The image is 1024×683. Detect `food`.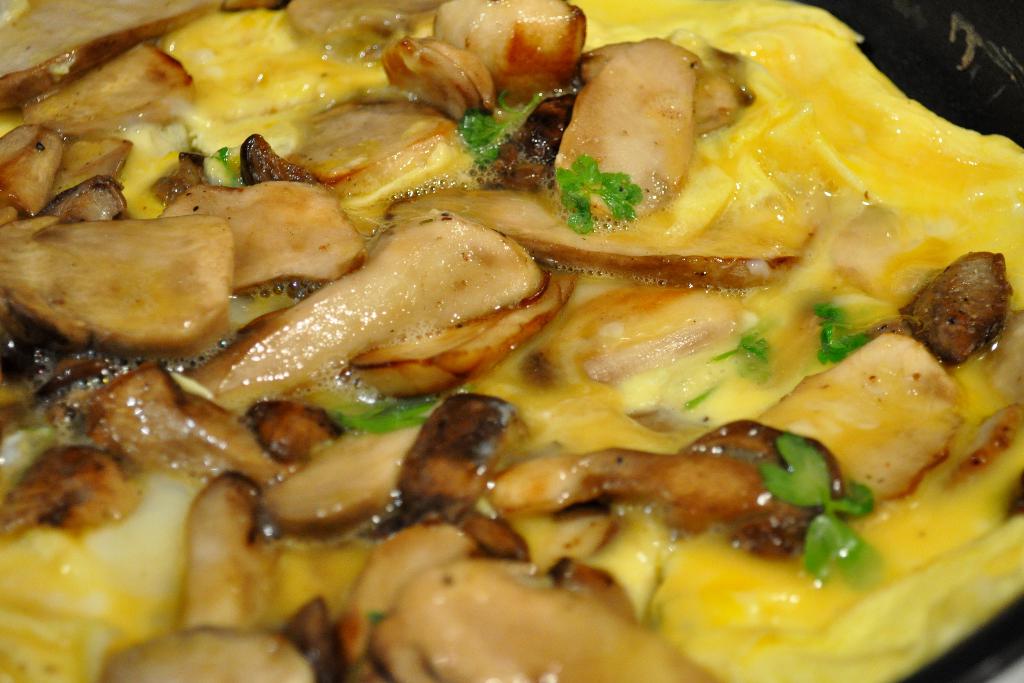
Detection: bbox=(24, 0, 989, 673).
